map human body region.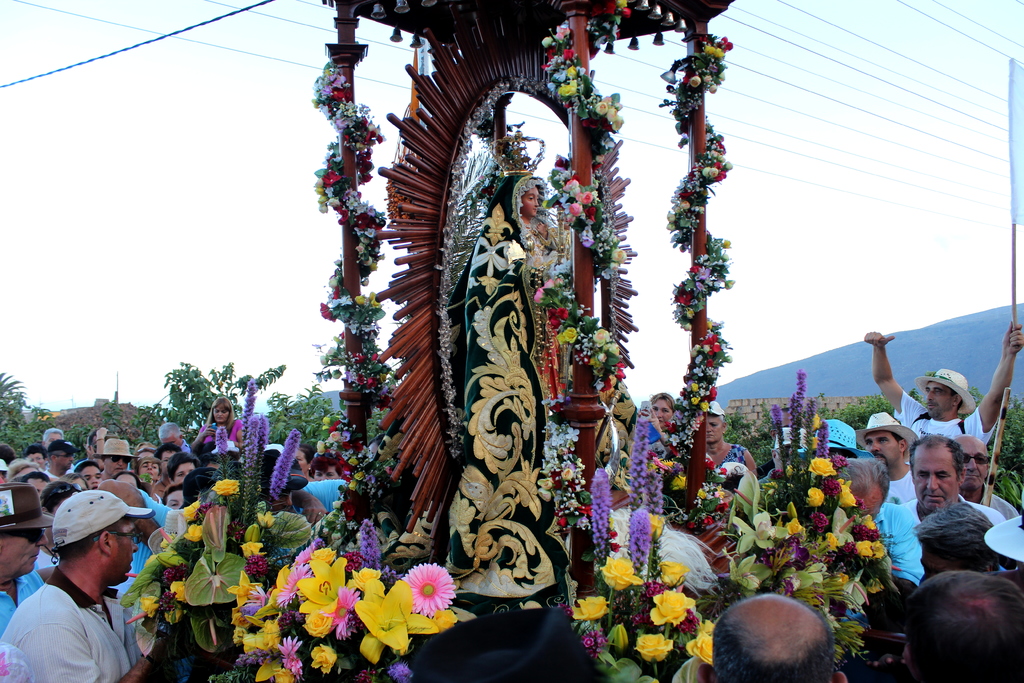
Mapped to 94 440 168 589.
